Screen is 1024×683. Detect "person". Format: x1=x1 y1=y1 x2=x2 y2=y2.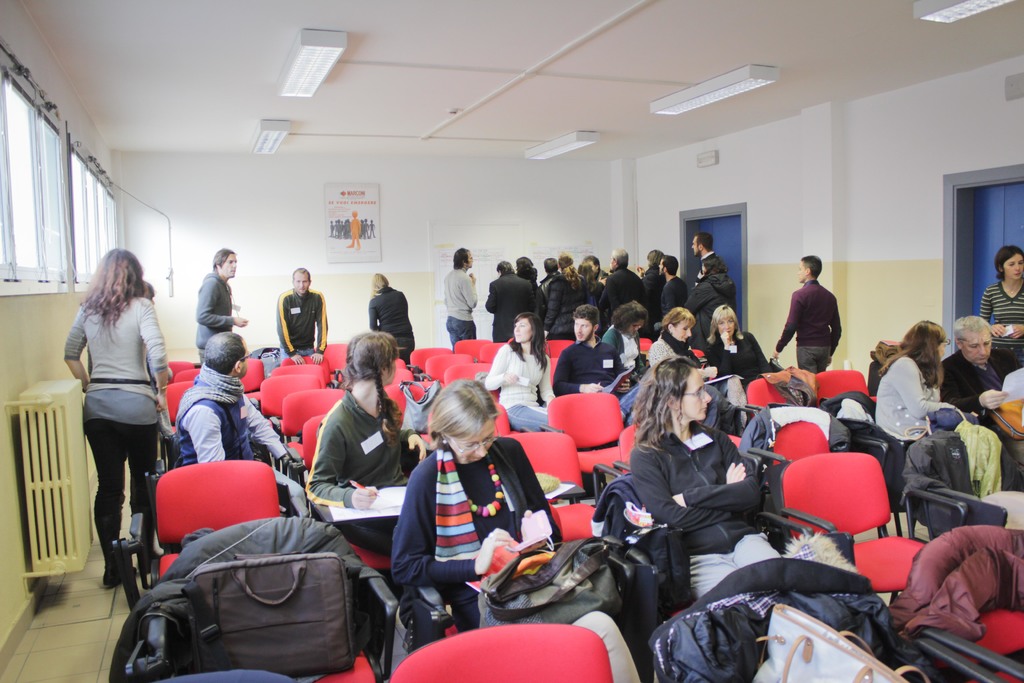
x1=692 y1=225 x2=721 y2=274.
